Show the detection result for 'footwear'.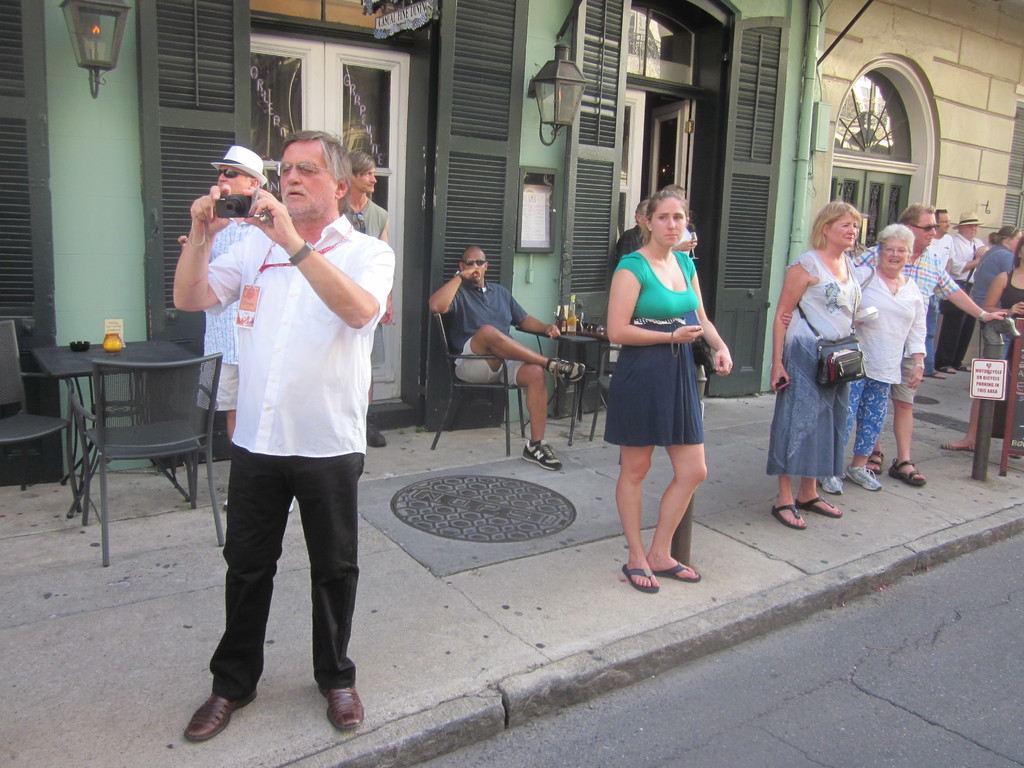
(left=887, top=452, right=927, bottom=491).
